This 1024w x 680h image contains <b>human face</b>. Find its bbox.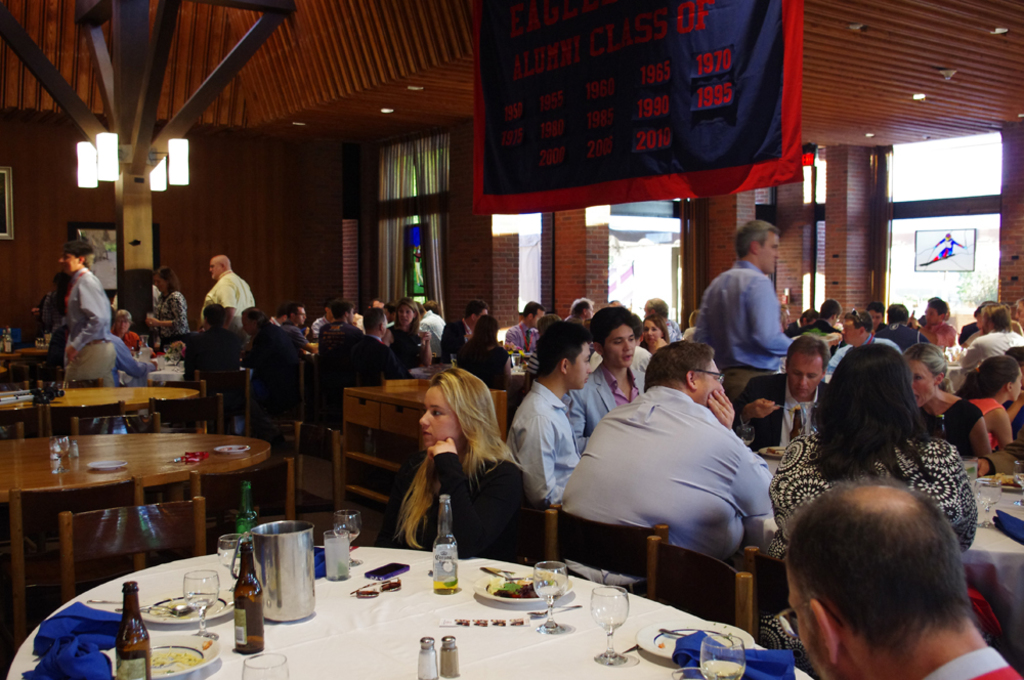
l=600, t=327, r=638, b=368.
